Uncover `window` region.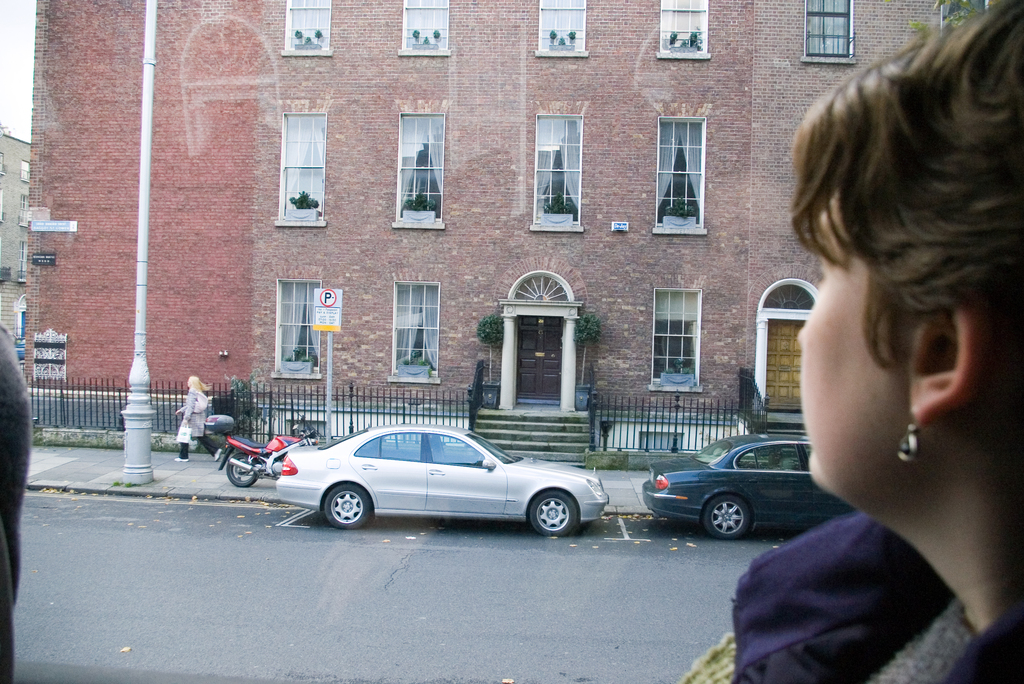
Uncovered: (394, 110, 451, 213).
